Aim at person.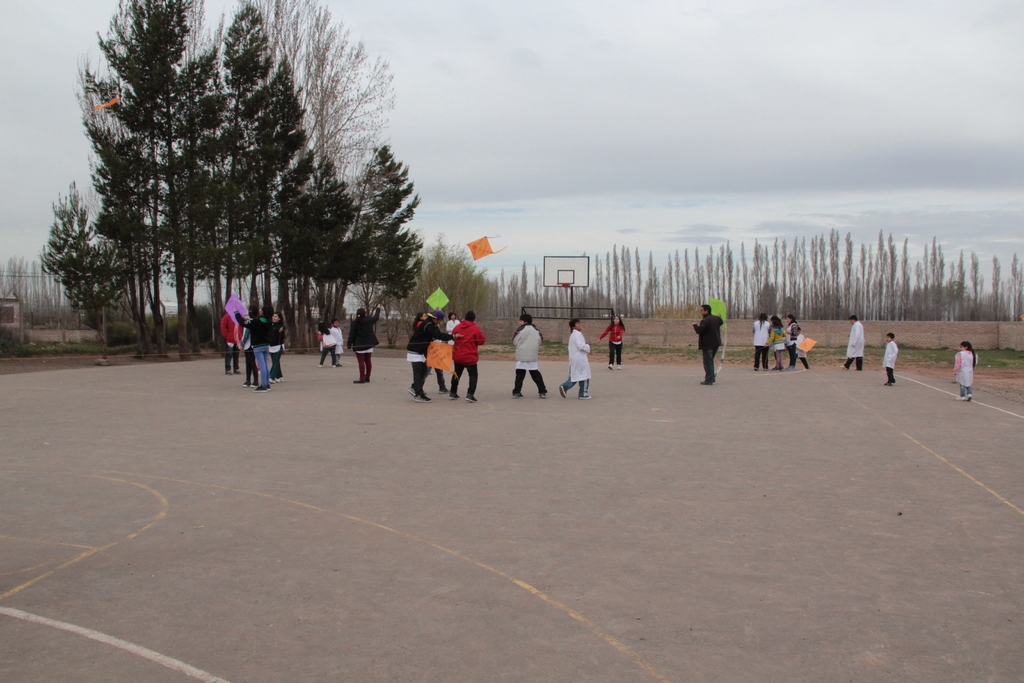
Aimed at 884,331,897,389.
